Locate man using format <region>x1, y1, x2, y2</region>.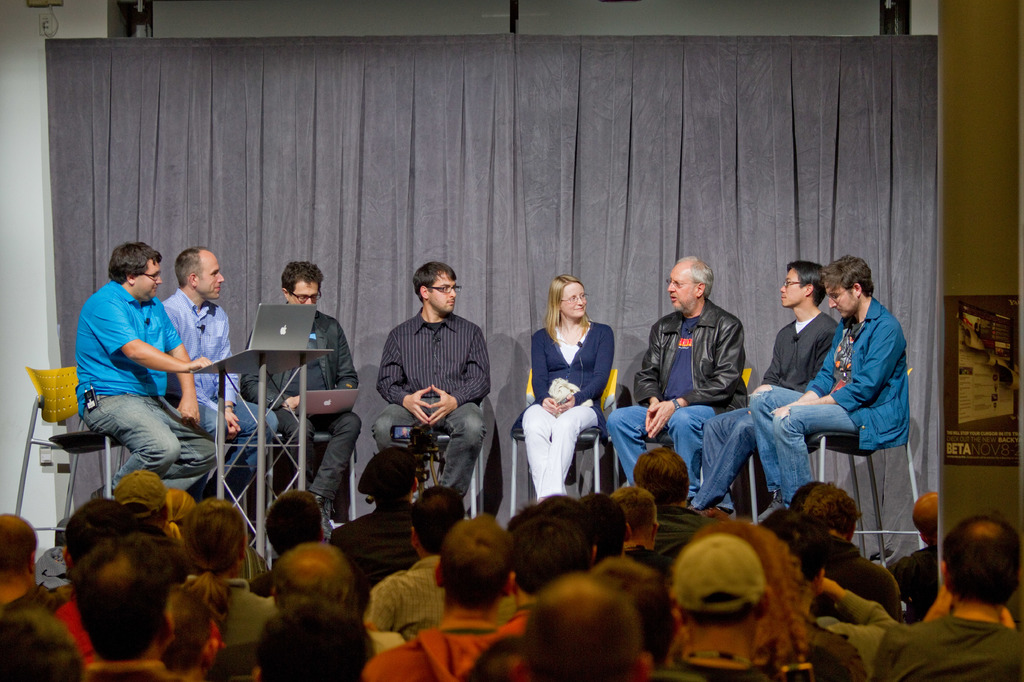
<region>73, 240, 219, 498</region>.
